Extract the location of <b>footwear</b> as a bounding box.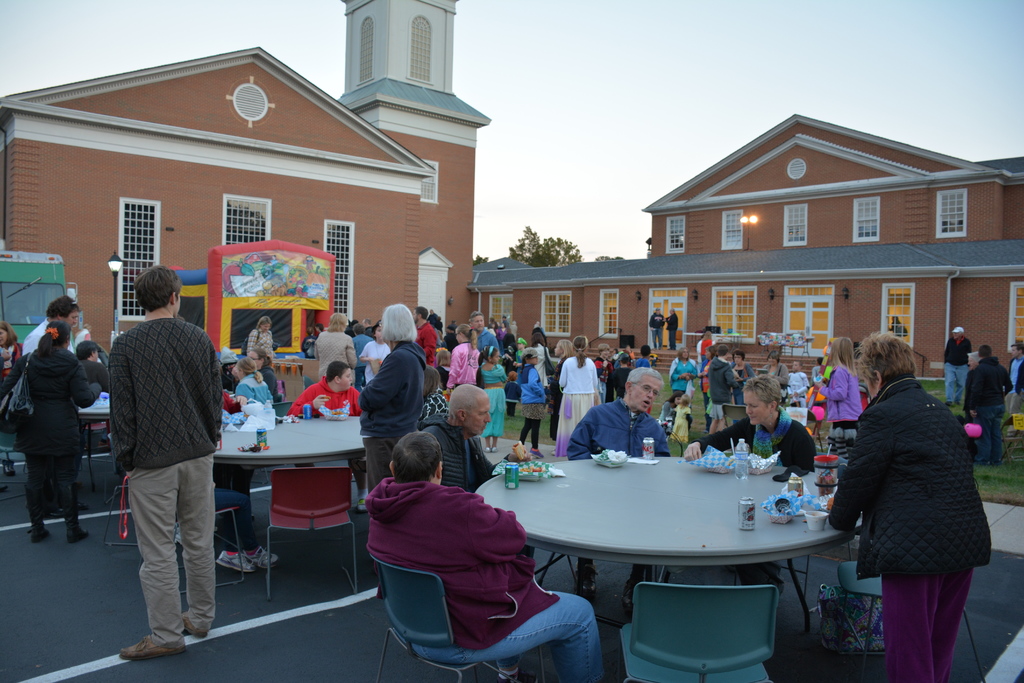
(x1=179, y1=614, x2=216, y2=639).
